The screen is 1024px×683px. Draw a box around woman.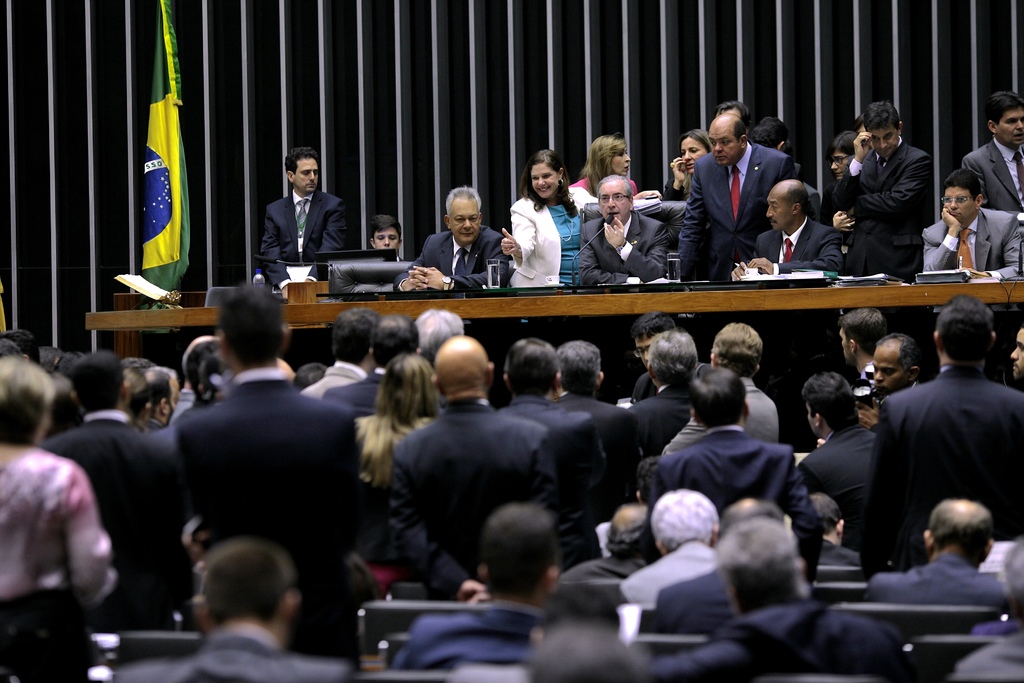
<box>568,131,661,208</box>.
